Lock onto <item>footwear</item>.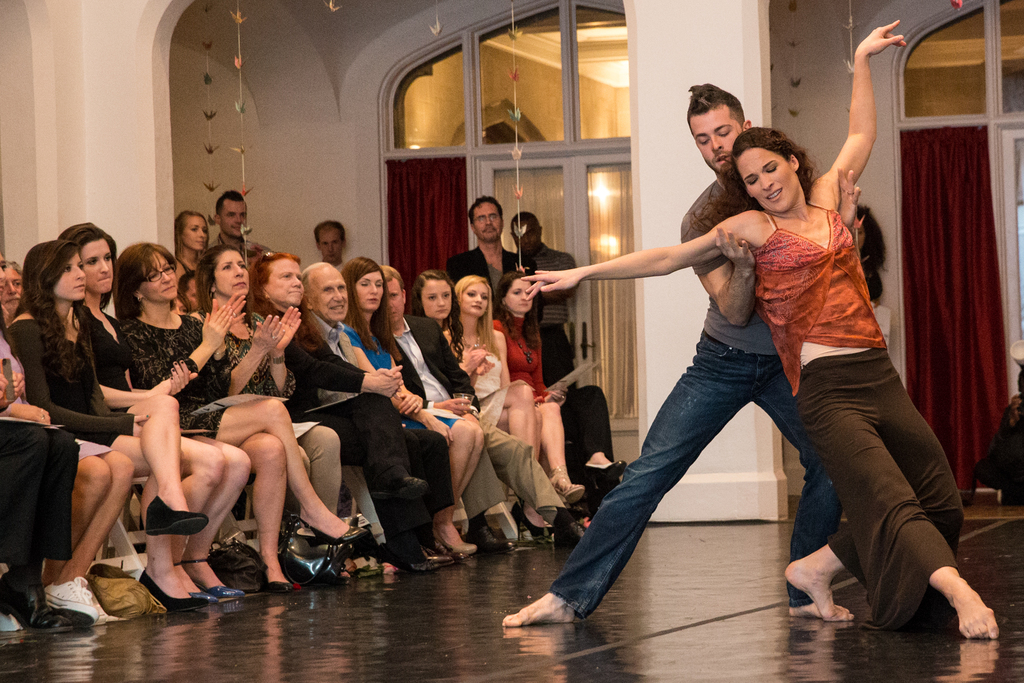
Locked: (left=2, top=571, right=84, bottom=631).
